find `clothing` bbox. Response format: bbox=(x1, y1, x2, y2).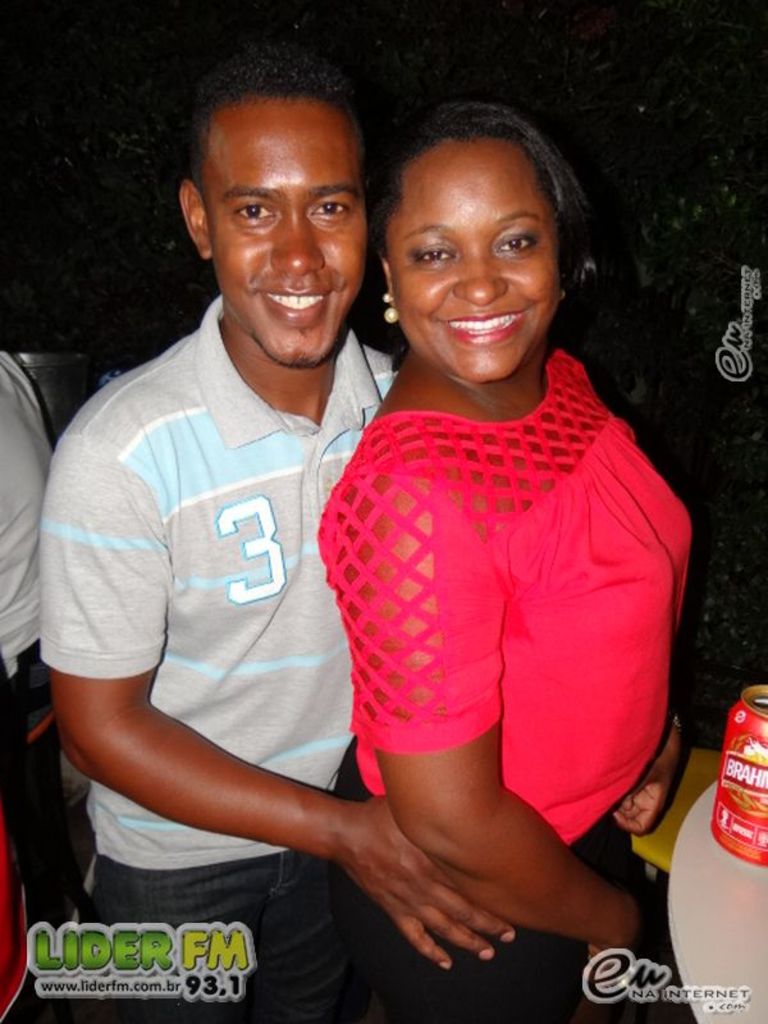
bbox=(99, 860, 360, 1023).
